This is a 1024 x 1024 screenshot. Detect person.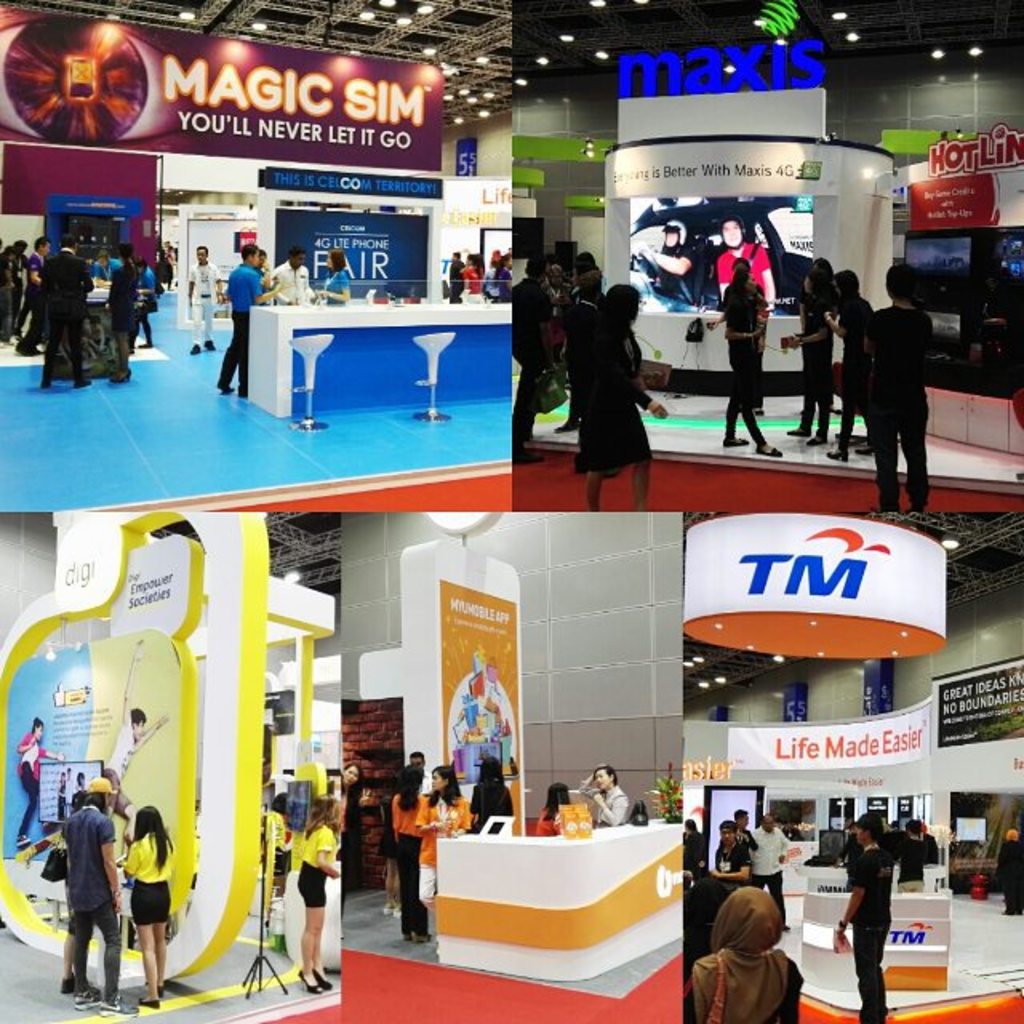
[x1=507, y1=259, x2=563, y2=467].
